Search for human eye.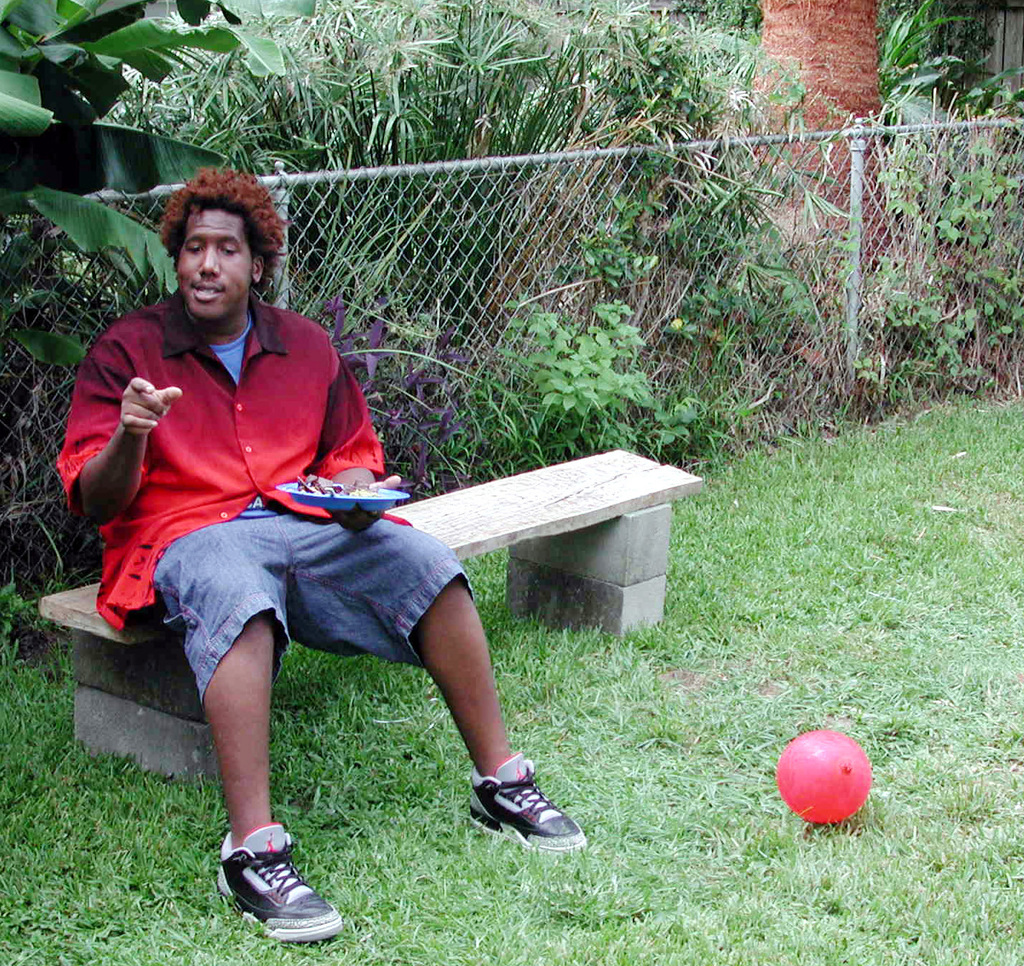
Found at 185 238 208 257.
